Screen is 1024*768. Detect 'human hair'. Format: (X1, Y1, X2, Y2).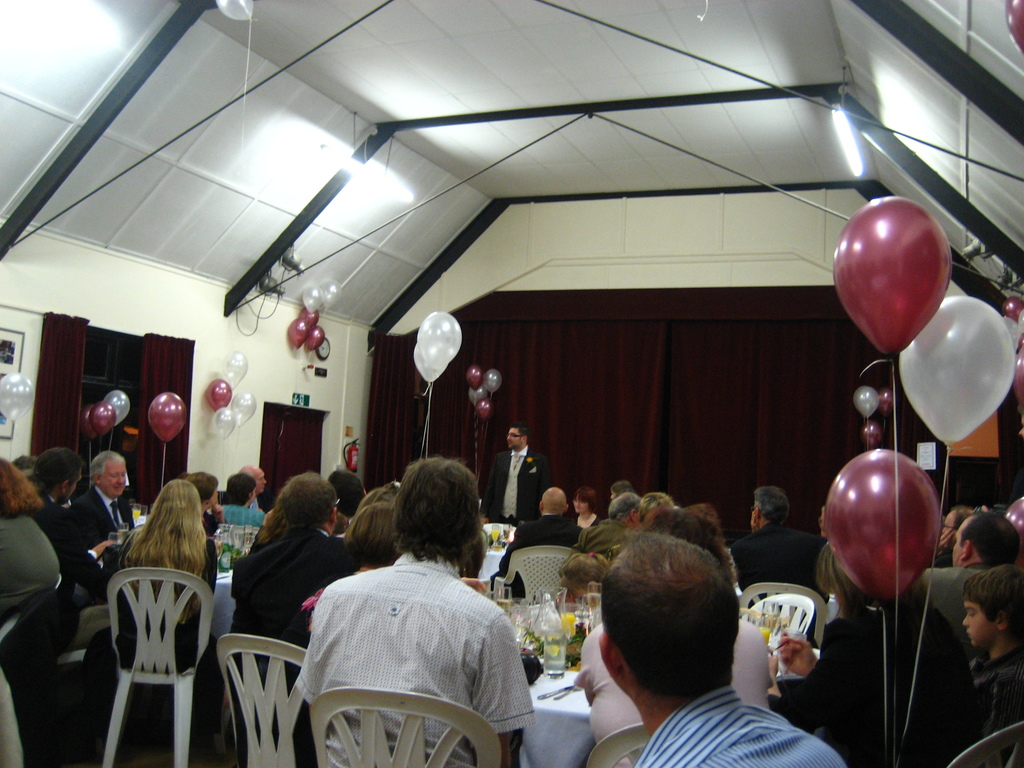
(952, 506, 967, 532).
